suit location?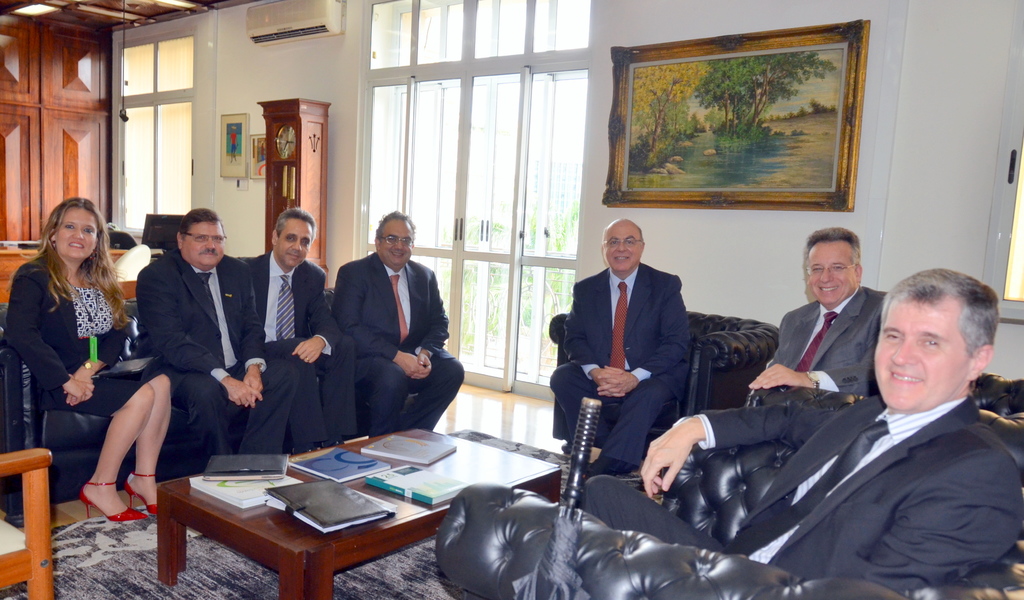
x1=770, y1=285, x2=885, y2=394
